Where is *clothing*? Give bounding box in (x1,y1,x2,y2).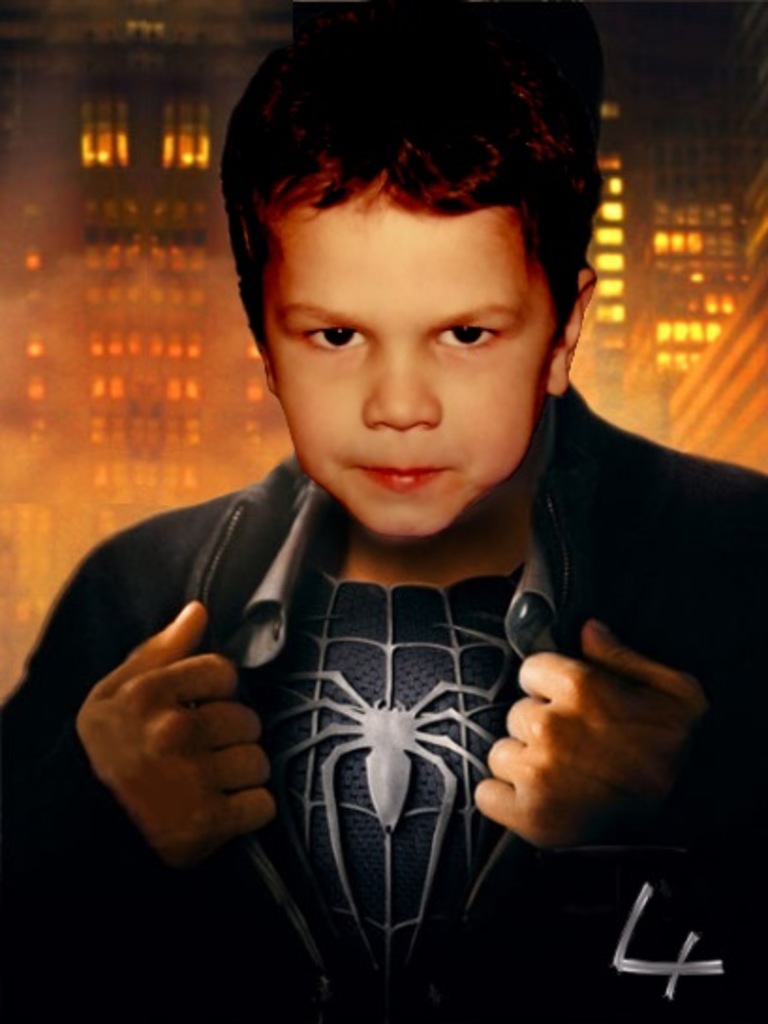
(77,278,721,979).
